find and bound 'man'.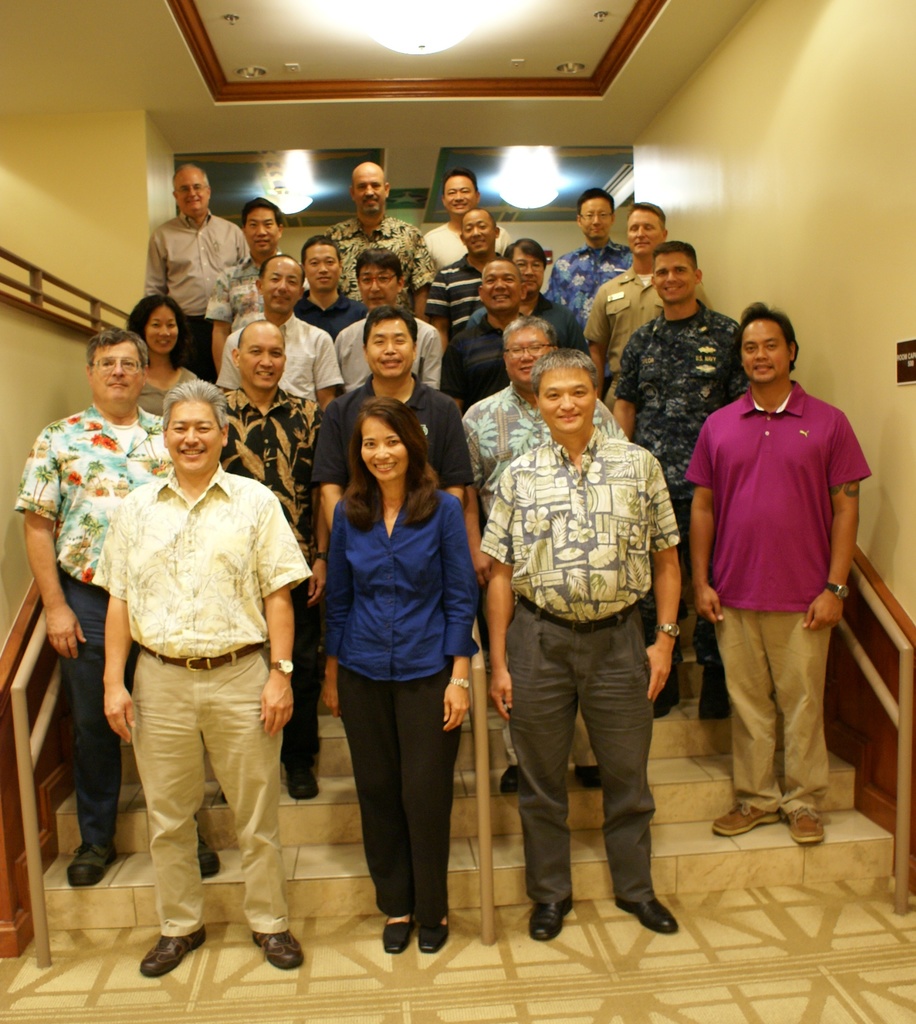
Bound: rect(142, 147, 270, 332).
